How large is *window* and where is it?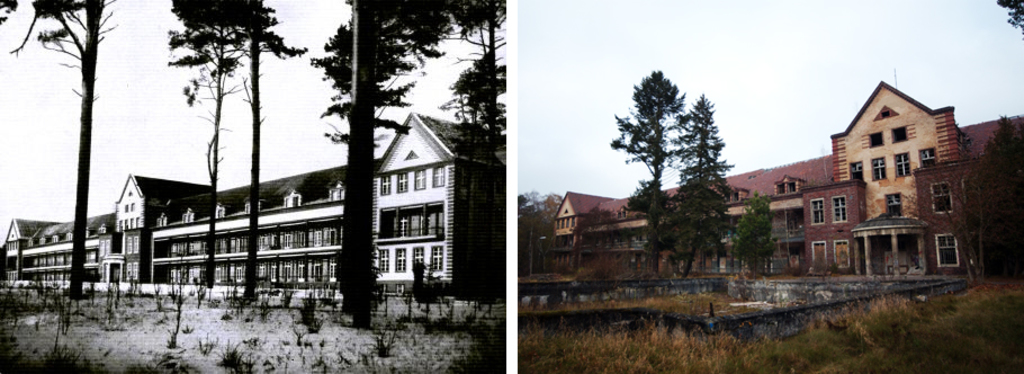
Bounding box: (932, 181, 953, 213).
